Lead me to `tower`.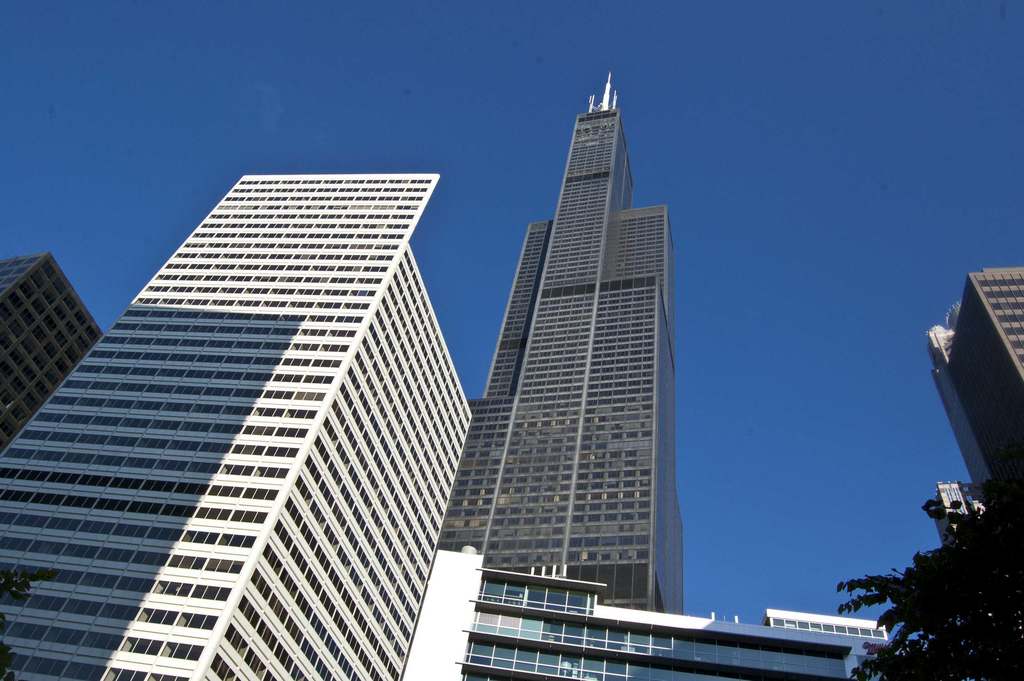
Lead to [x1=0, y1=177, x2=474, y2=680].
